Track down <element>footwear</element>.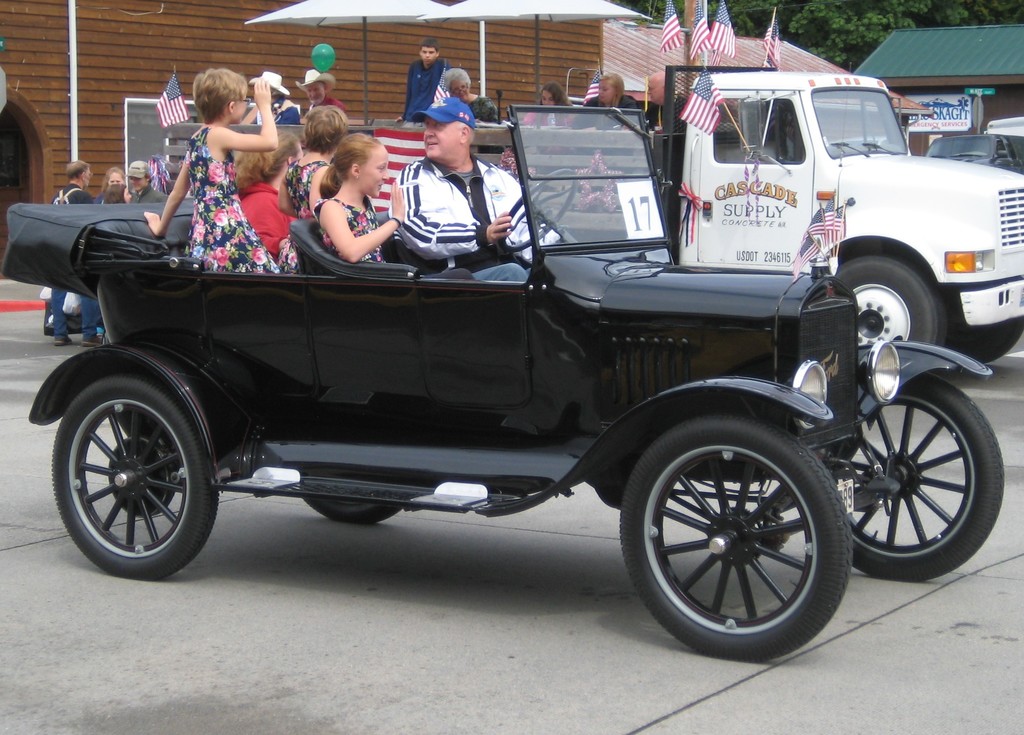
Tracked to <box>54,335,67,345</box>.
